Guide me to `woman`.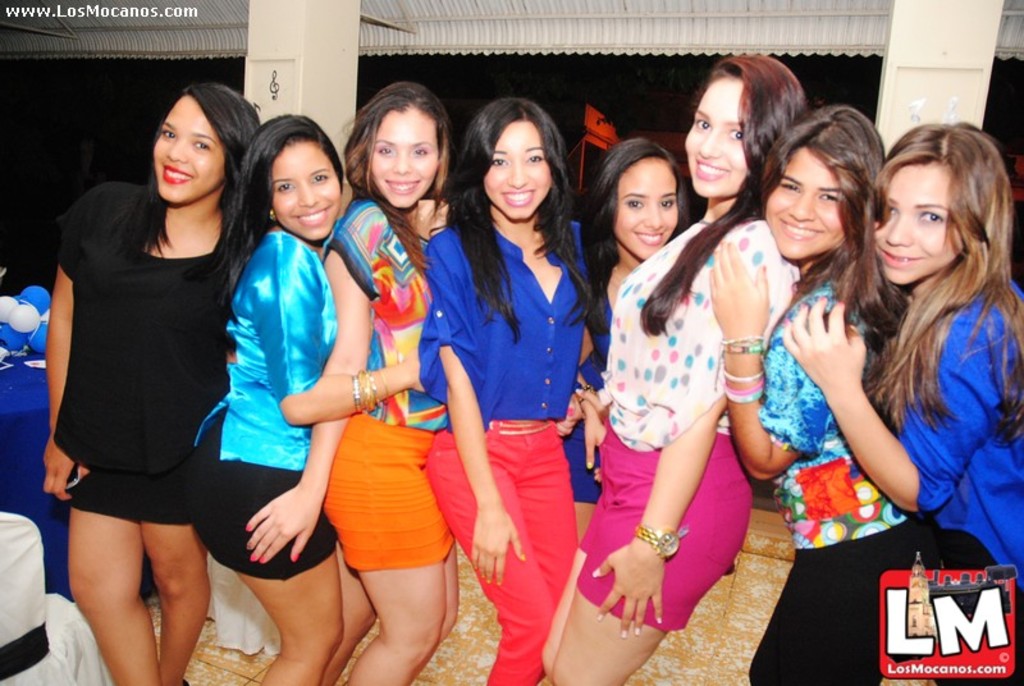
Guidance: (left=573, top=110, right=771, bottom=685).
